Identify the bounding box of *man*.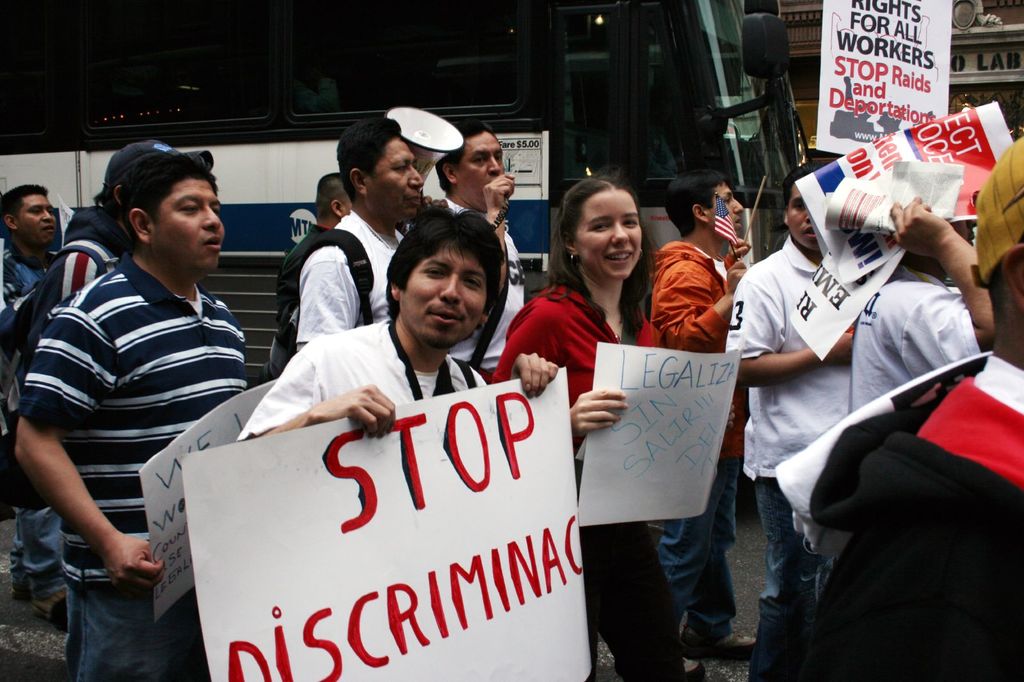
BBox(723, 165, 853, 681).
